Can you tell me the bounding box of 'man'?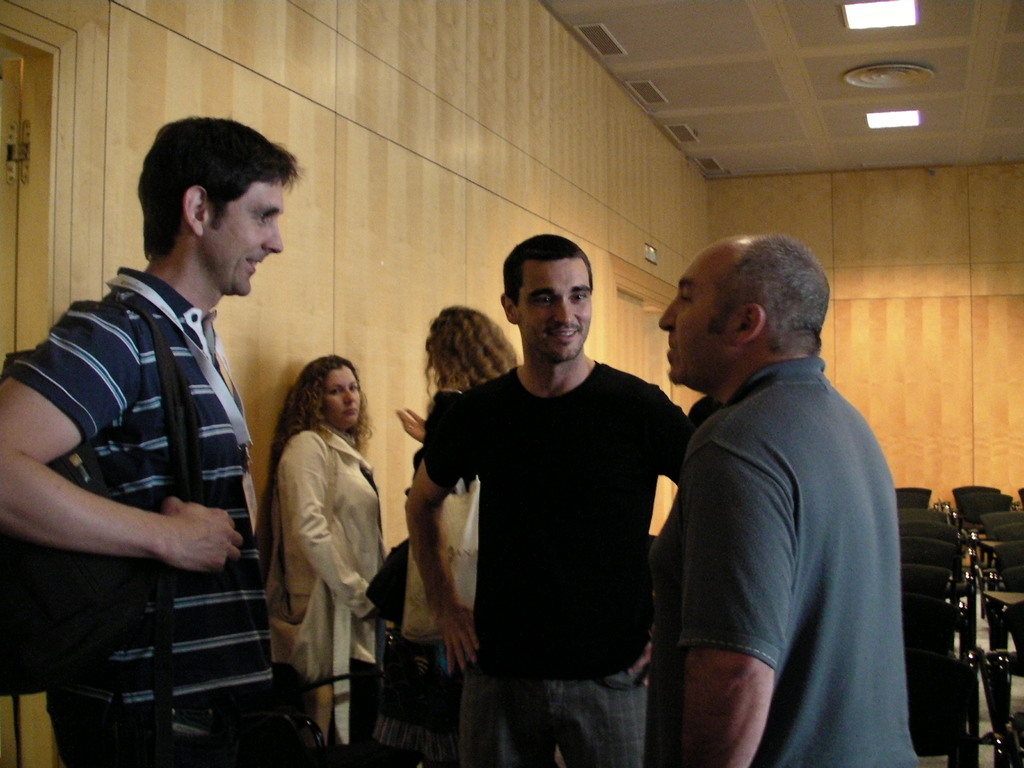
x1=0 y1=119 x2=348 y2=767.
